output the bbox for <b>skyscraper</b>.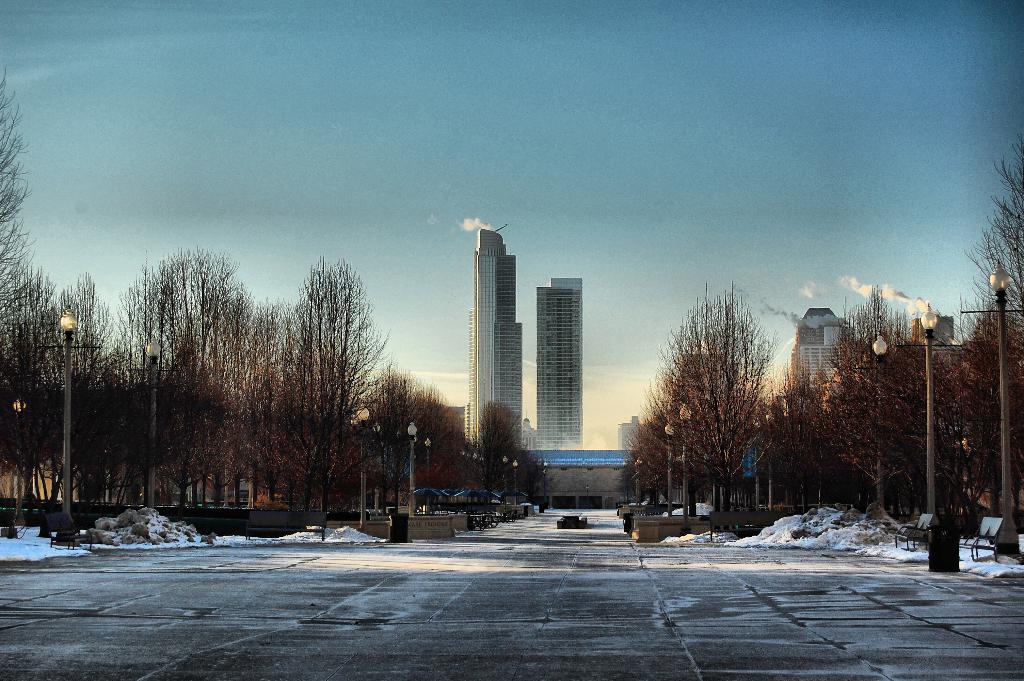
(454,206,544,457).
